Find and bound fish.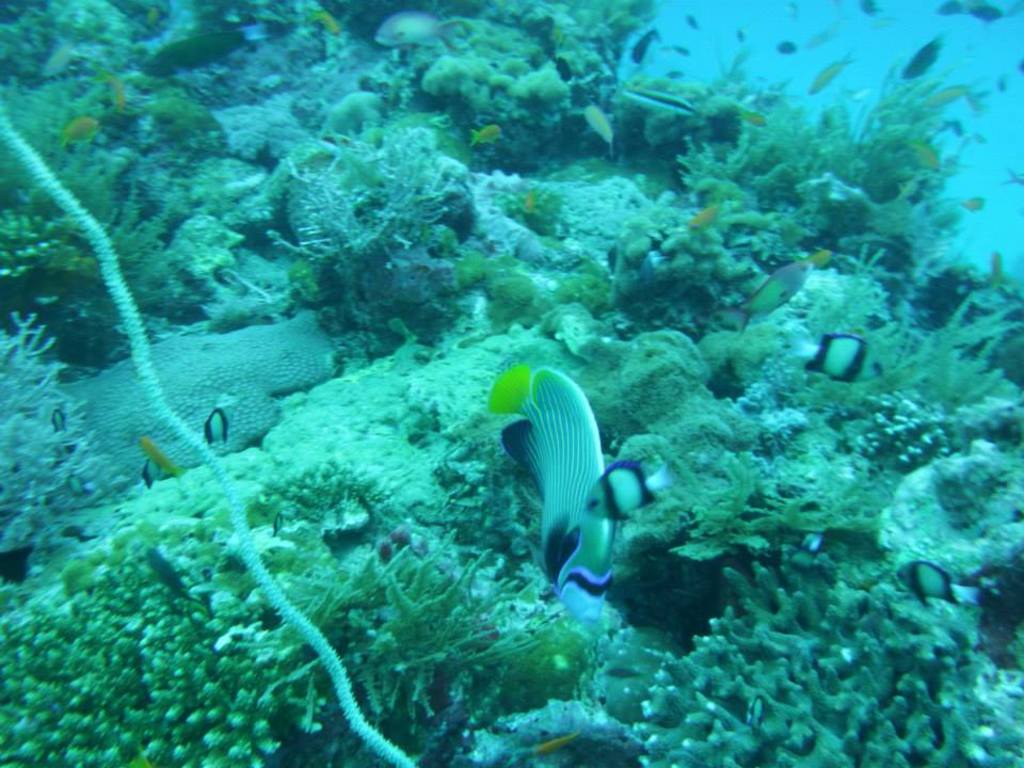
Bound: {"x1": 999, "y1": 167, "x2": 1021, "y2": 183}.
